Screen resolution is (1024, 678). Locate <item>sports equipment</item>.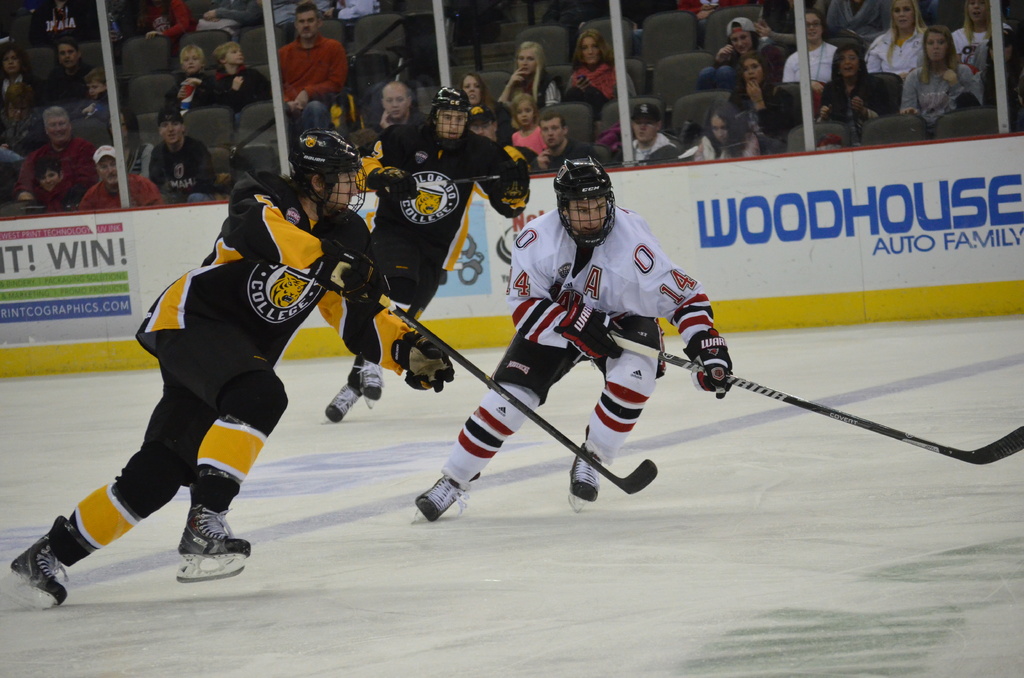
locate(5, 514, 93, 610).
